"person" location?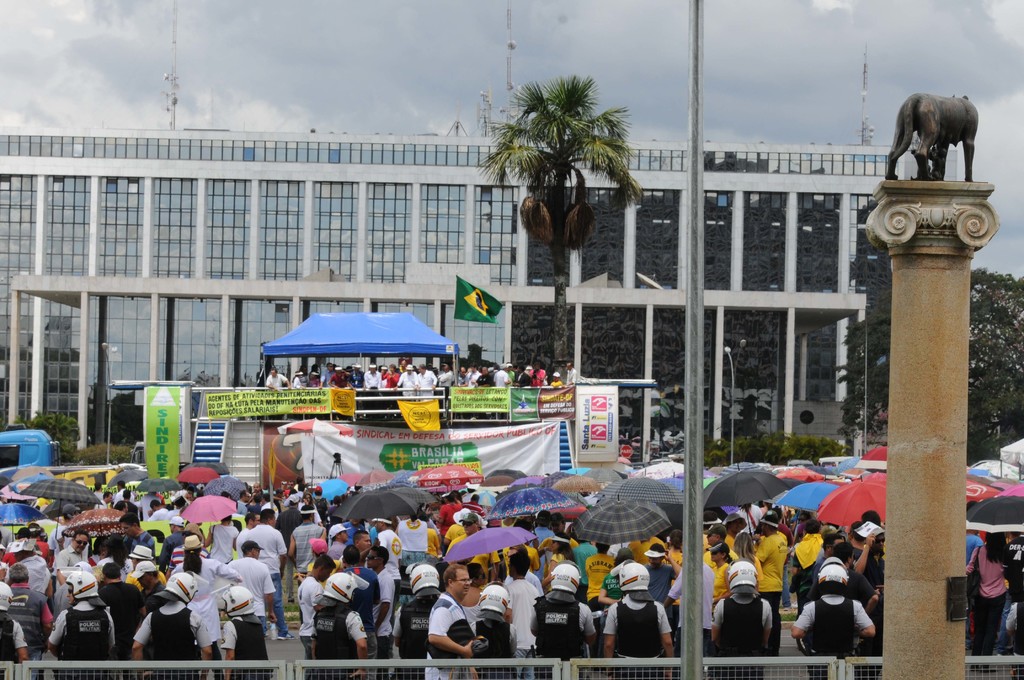
detection(495, 550, 540, 679)
